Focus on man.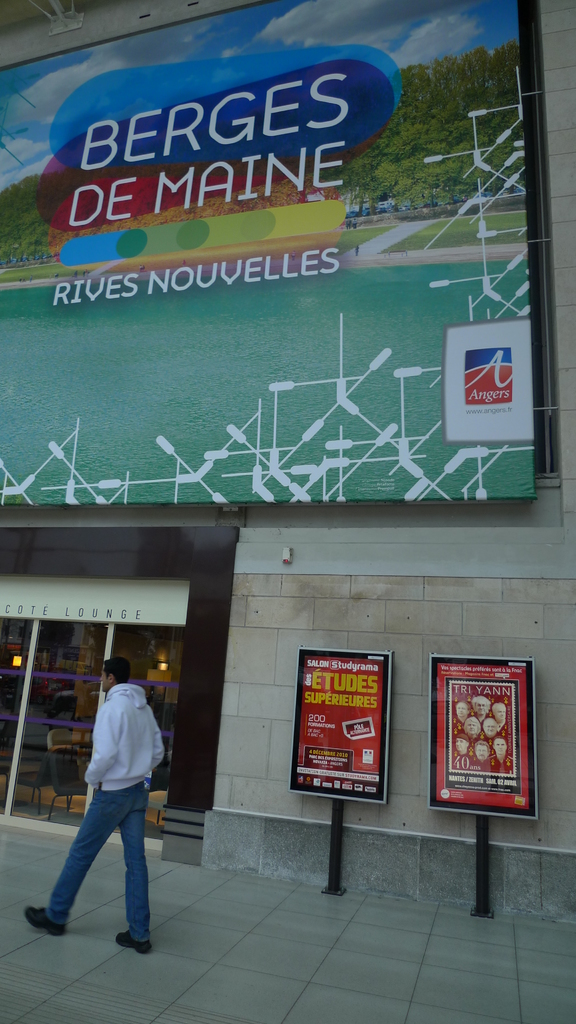
Focused at bbox=(45, 657, 172, 950).
